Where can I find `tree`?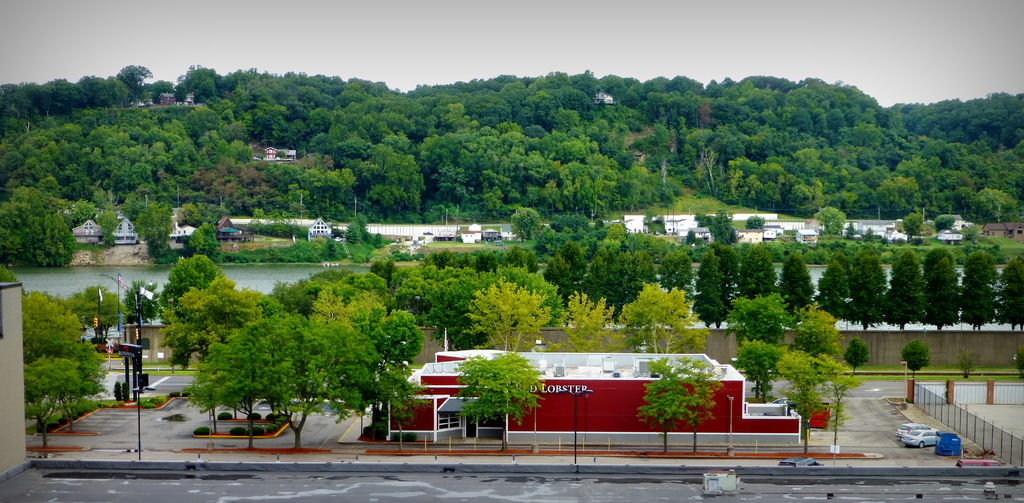
You can find it at <region>778, 255, 816, 320</region>.
